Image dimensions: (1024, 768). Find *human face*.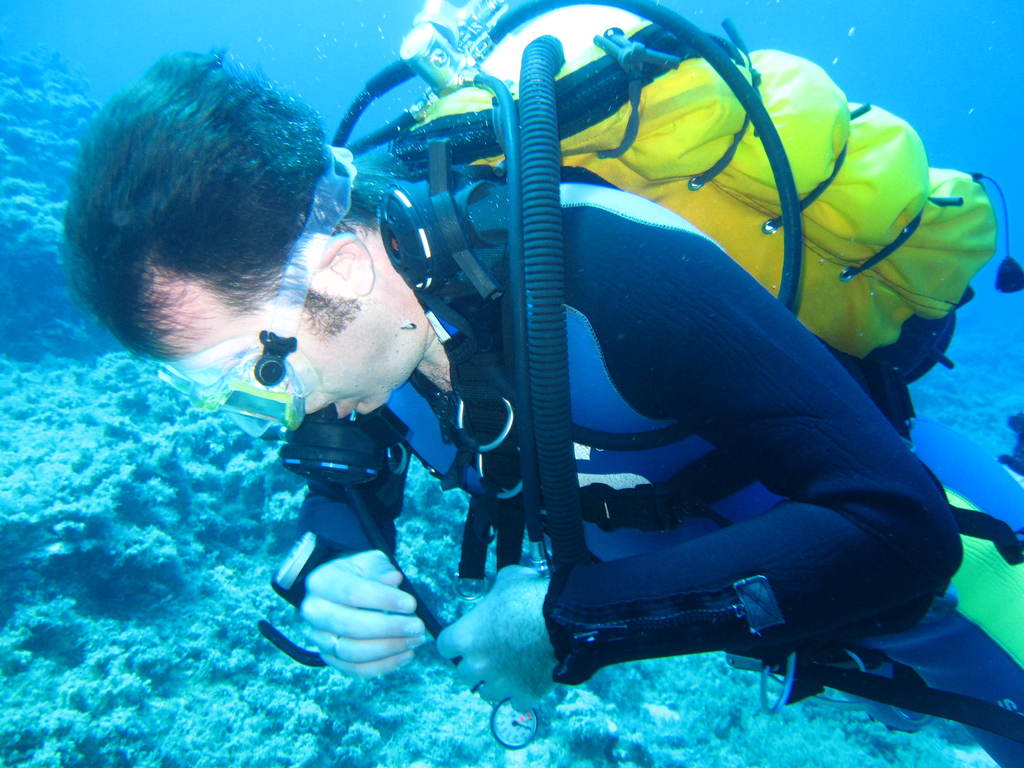
(x1=161, y1=274, x2=422, y2=422).
